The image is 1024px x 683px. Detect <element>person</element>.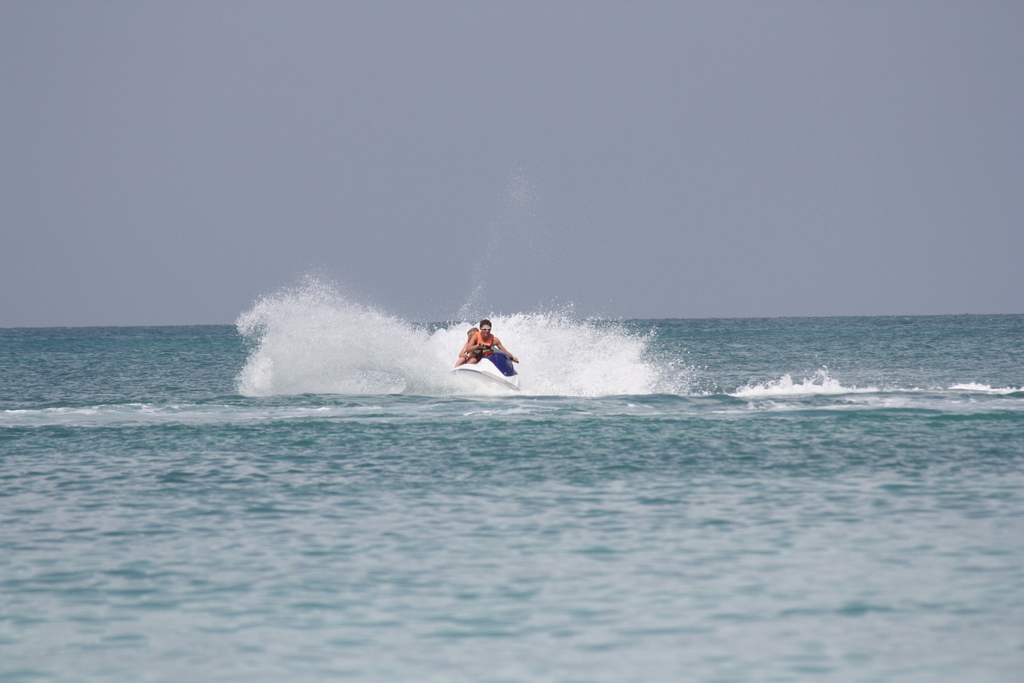
Detection: x1=464 y1=321 x2=516 y2=363.
